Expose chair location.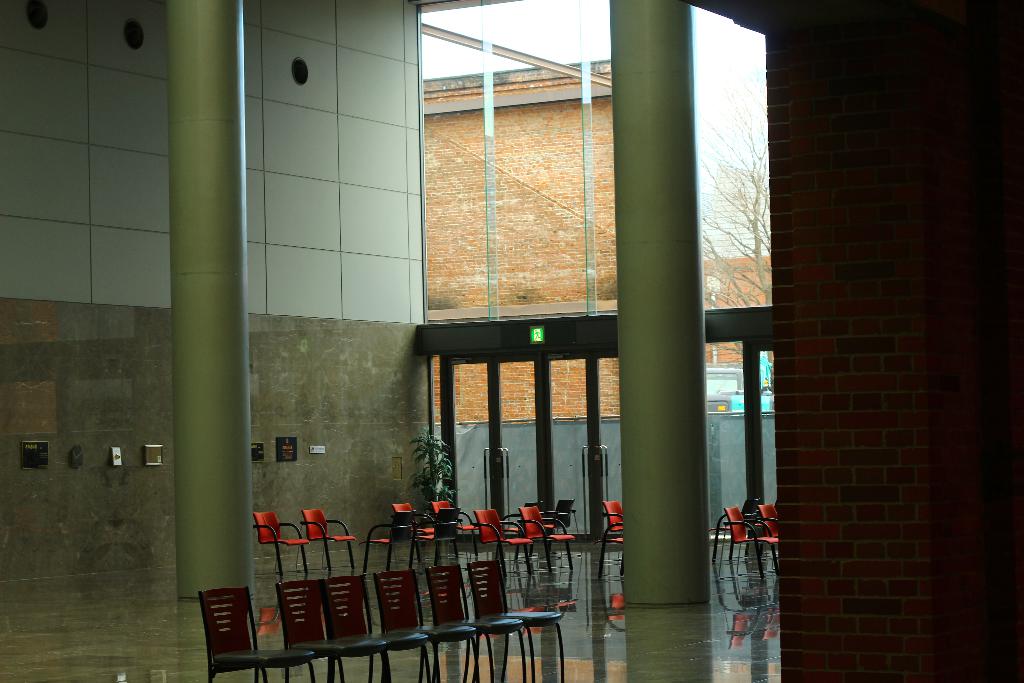
Exposed at detection(318, 578, 436, 680).
